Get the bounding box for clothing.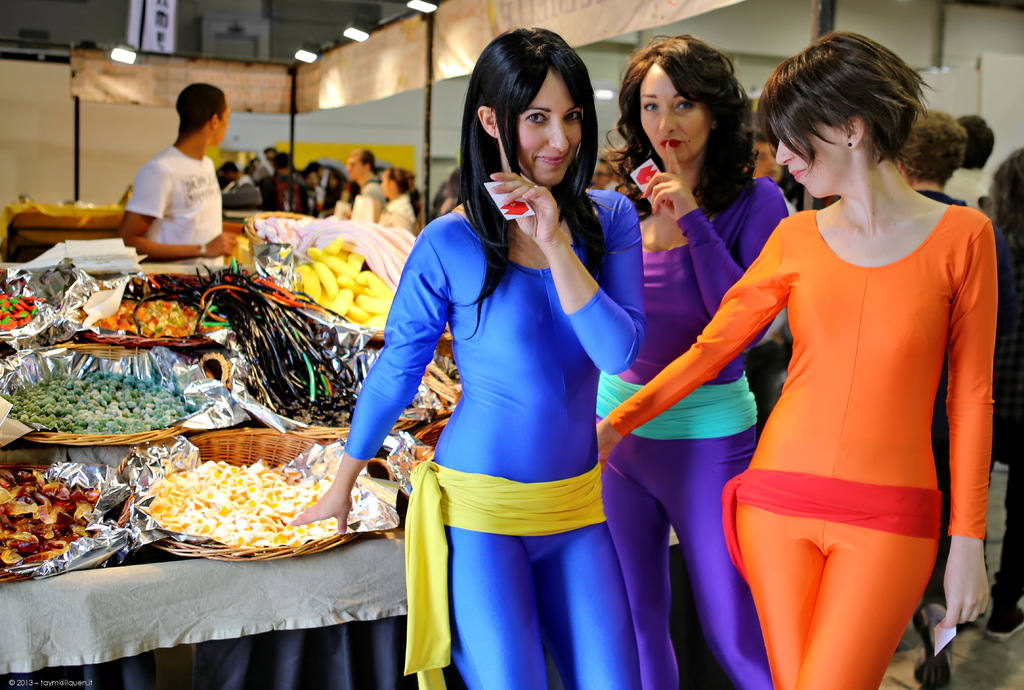
rect(593, 176, 776, 689).
